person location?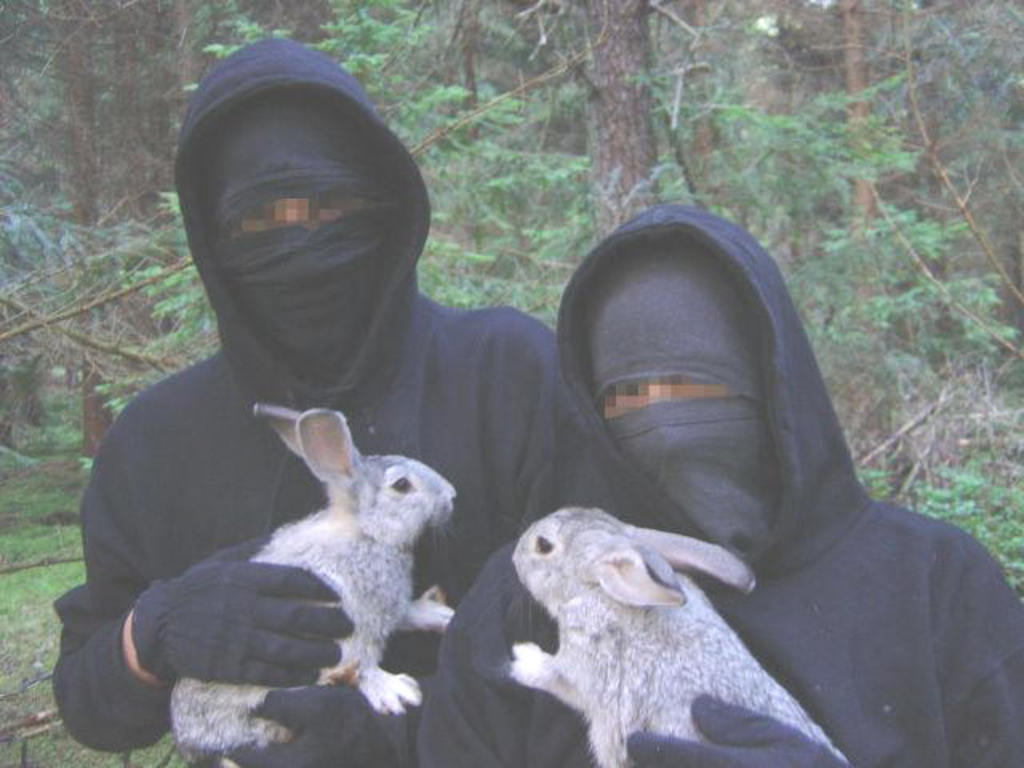
<box>413,206,1022,766</box>
